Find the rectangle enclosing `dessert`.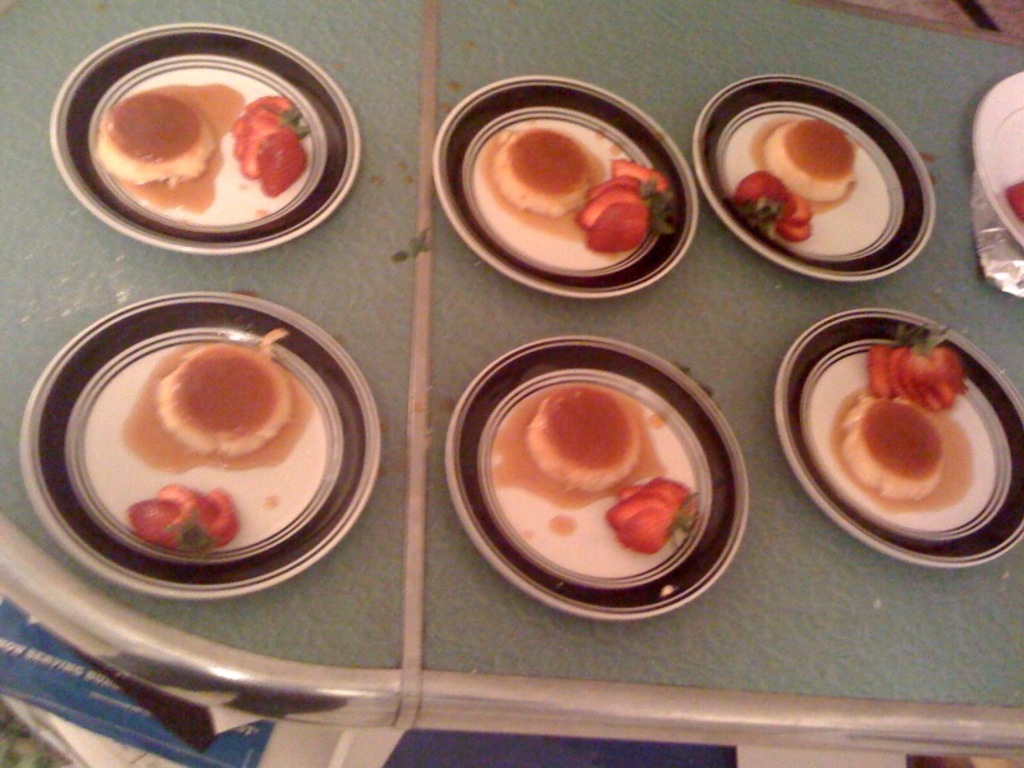
<bbox>490, 387, 692, 541</bbox>.
